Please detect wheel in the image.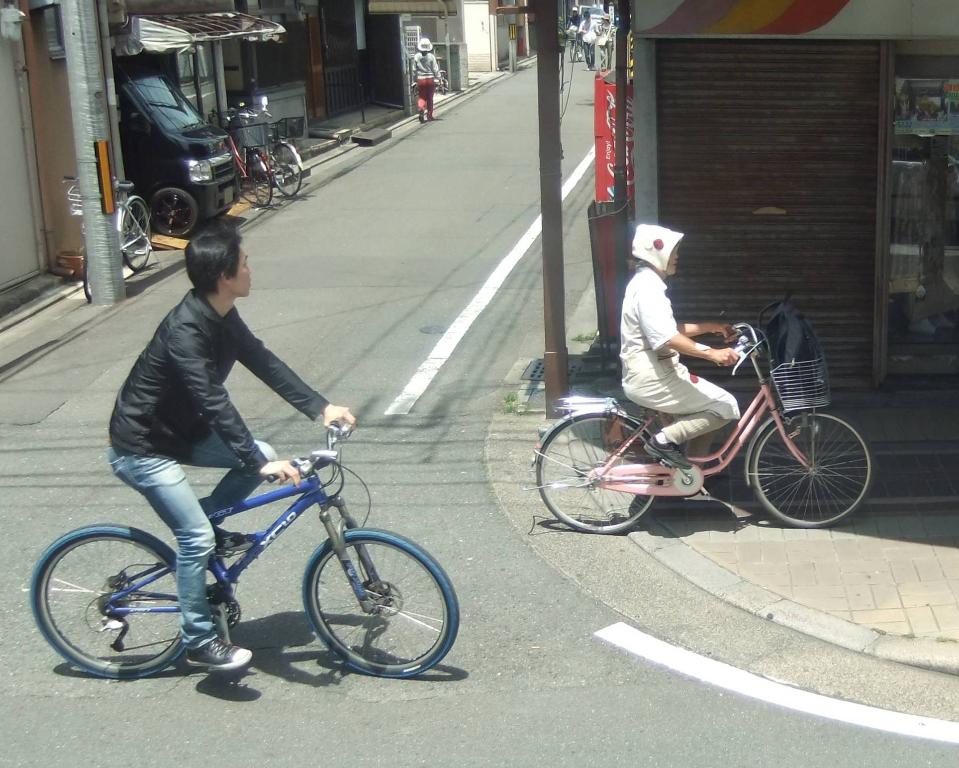
box(120, 198, 150, 272).
